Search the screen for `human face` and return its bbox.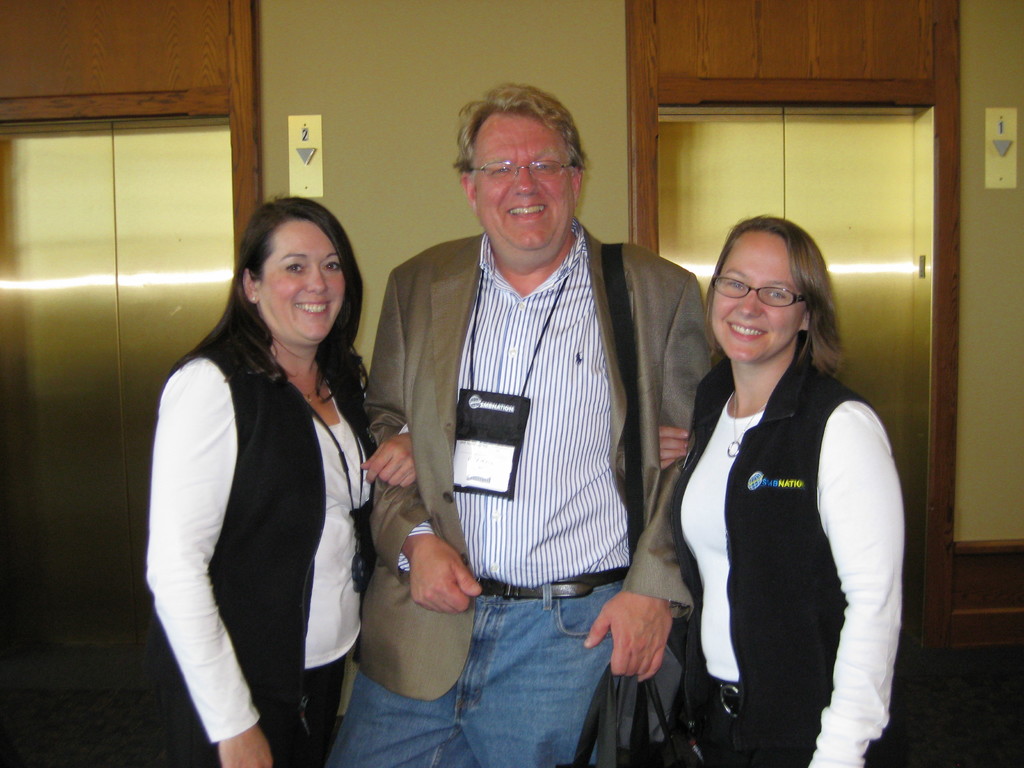
Found: bbox=[712, 226, 804, 362].
